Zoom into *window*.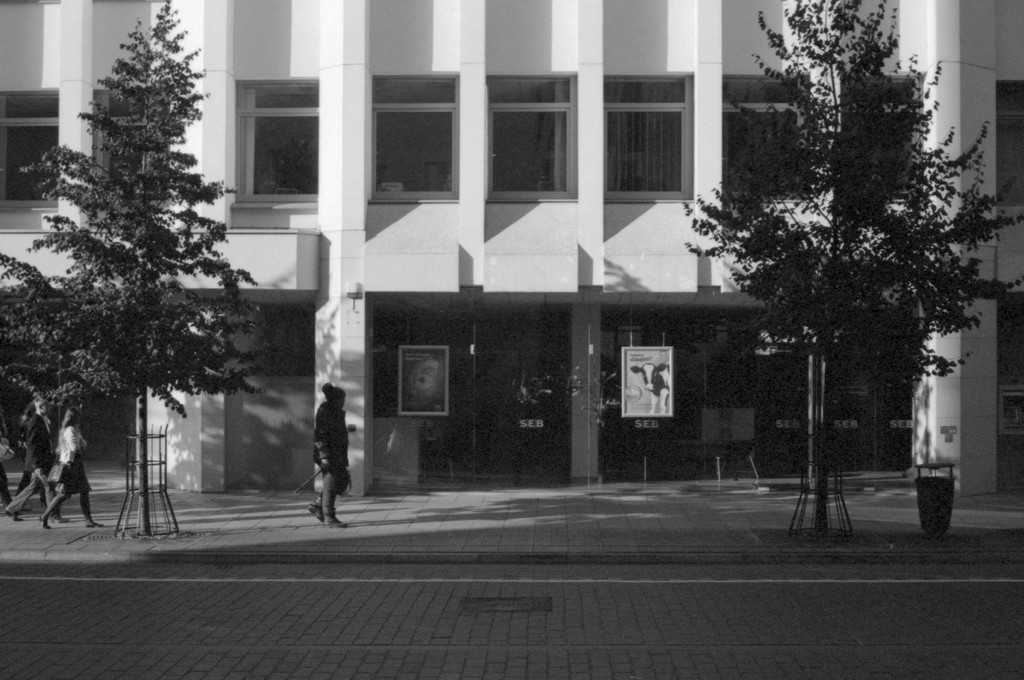
Zoom target: <box>996,81,1023,206</box>.
